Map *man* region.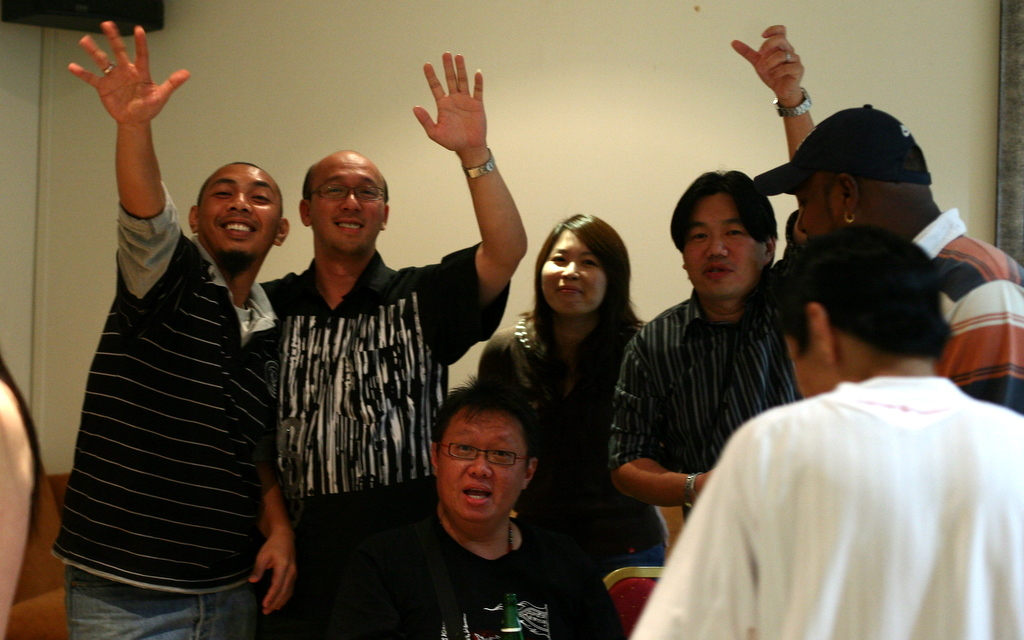
Mapped to box=[755, 106, 1023, 413].
